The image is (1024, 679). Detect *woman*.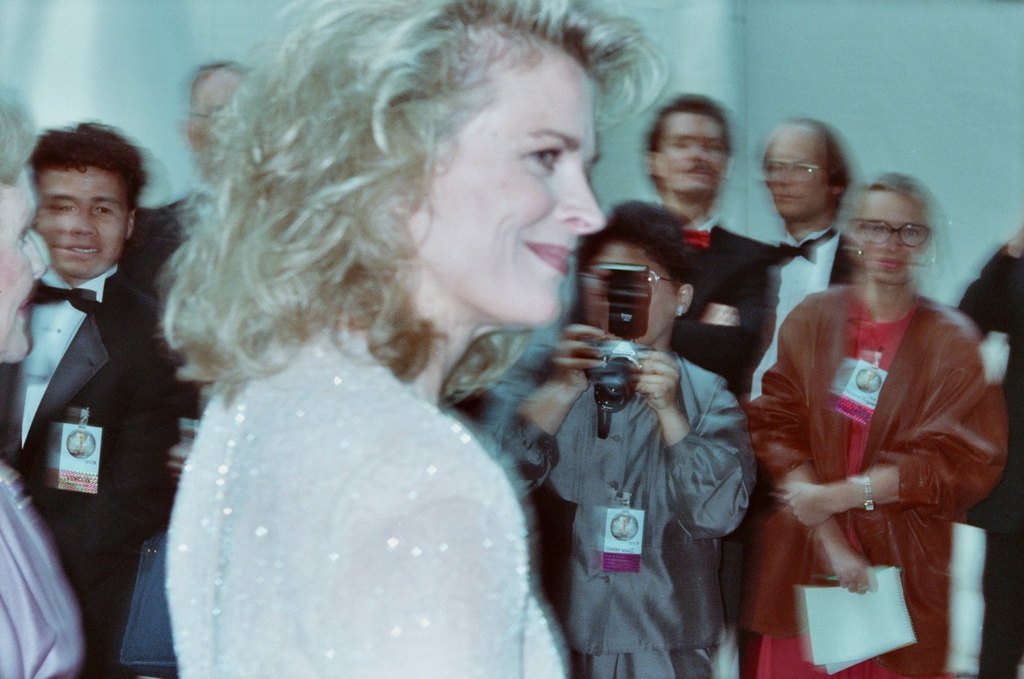
Detection: (left=745, top=166, right=1013, bottom=678).
